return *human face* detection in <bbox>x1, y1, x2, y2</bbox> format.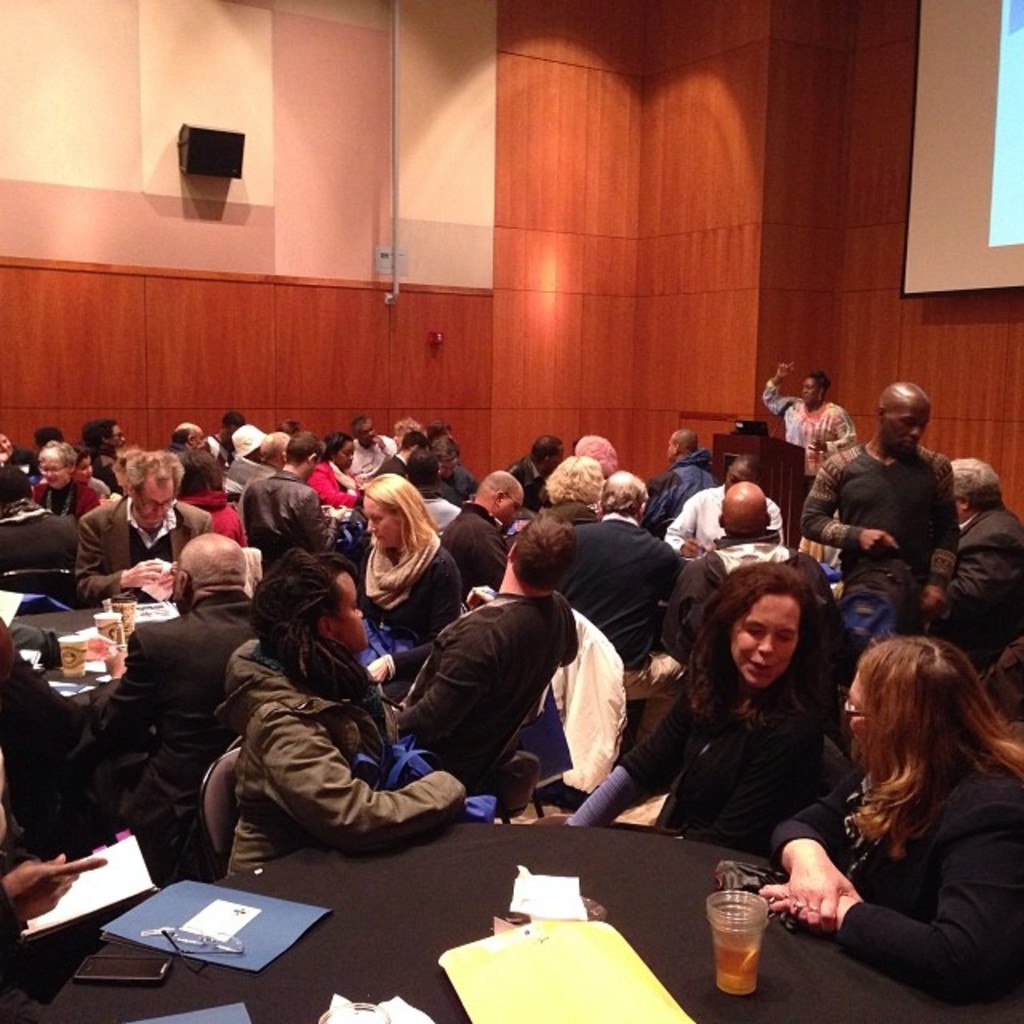
<bbox>883, 406, 934, 450</bbox>.
